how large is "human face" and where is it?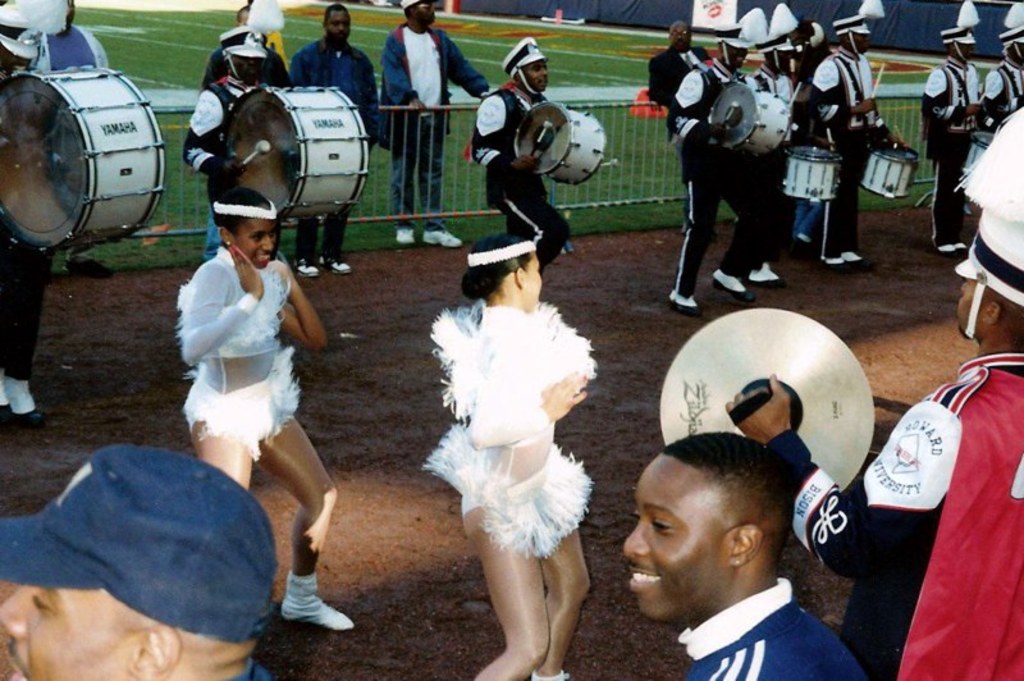
Bounding box: <region>668, 24, 692, 52</region>.
